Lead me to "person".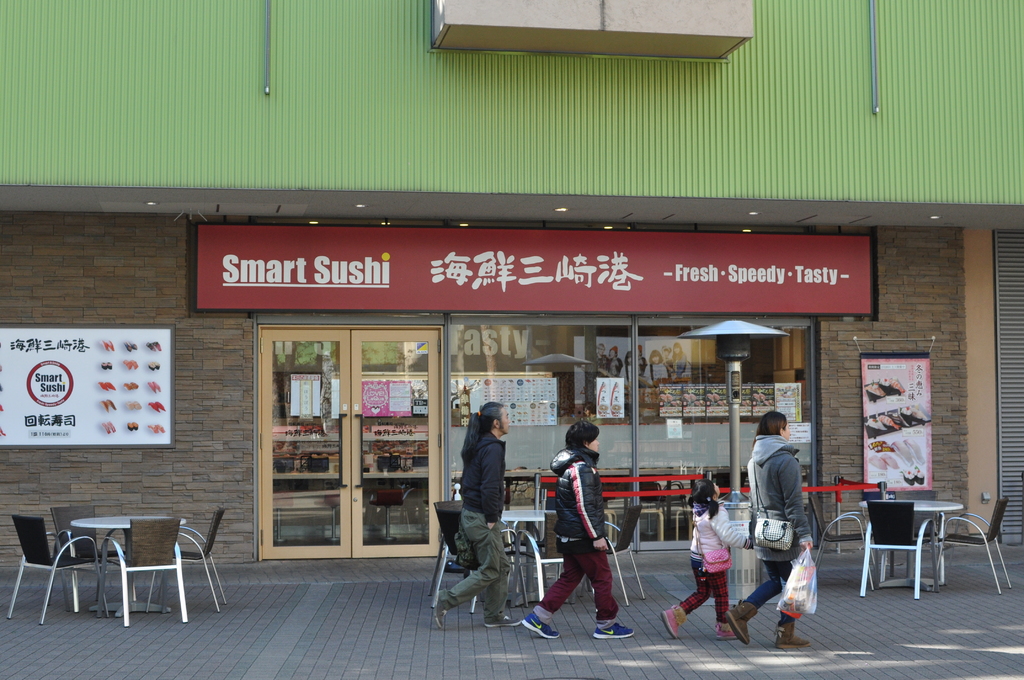
Lead to pyautogui.locateOnScreen(756, 386, 827, 633).
